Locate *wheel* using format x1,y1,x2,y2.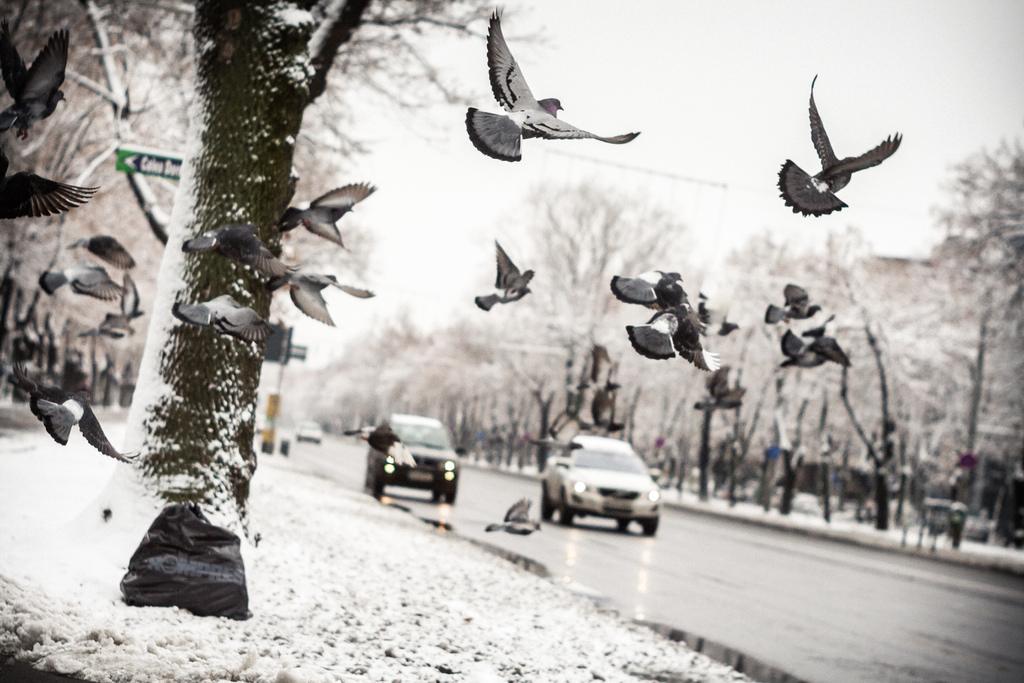
543,494,554,523.
